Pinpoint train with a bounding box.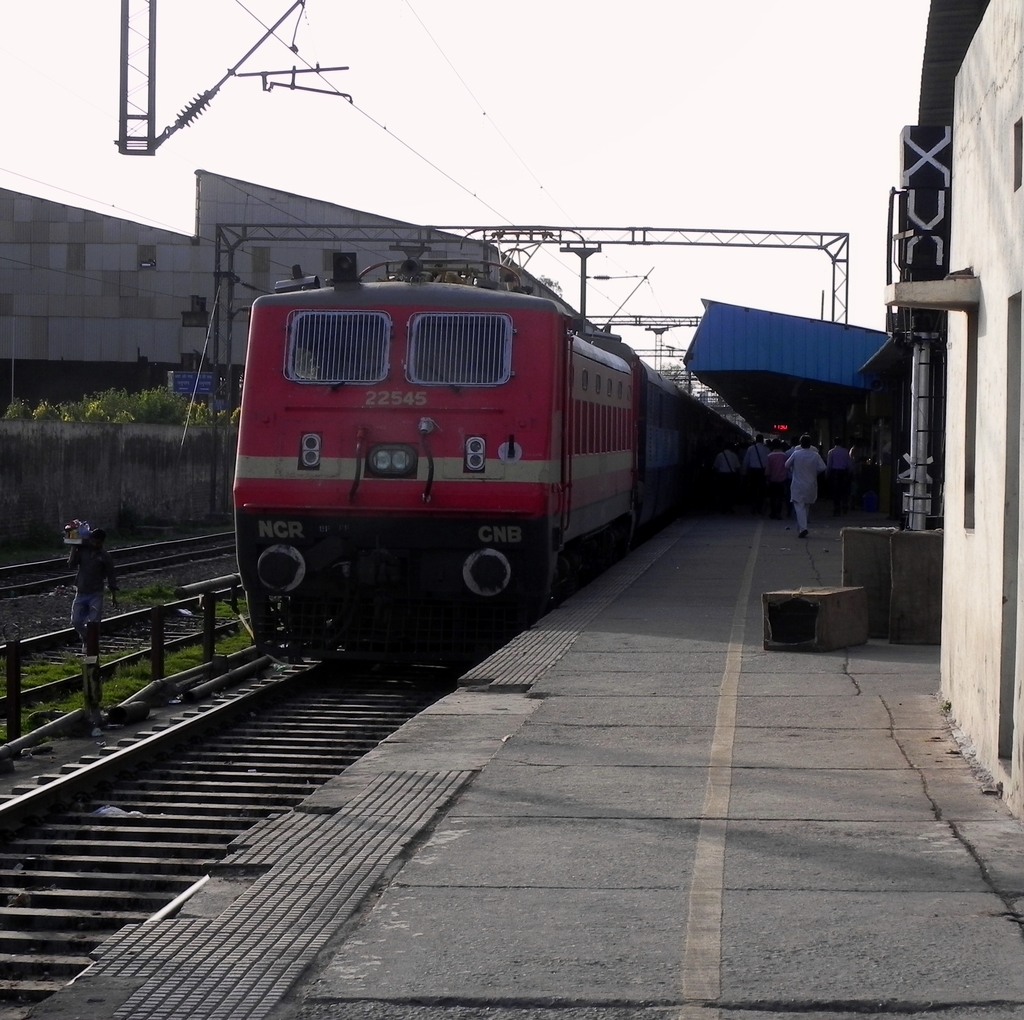
226,252,763,660.
